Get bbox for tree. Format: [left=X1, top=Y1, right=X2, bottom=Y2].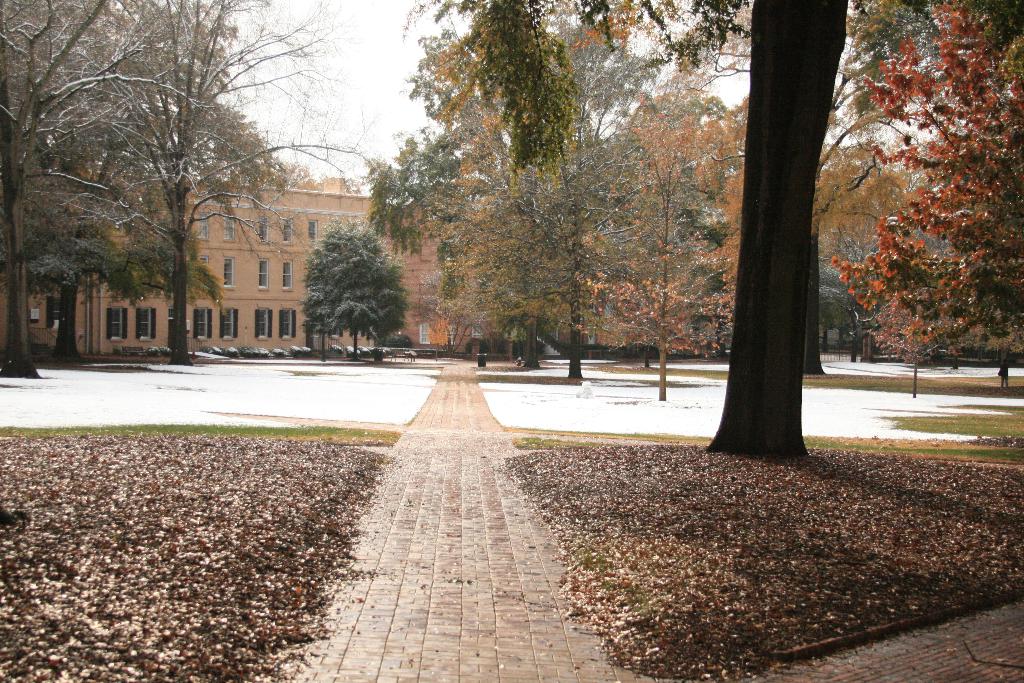
[left=298, top=200, right=403, bottom=355].
